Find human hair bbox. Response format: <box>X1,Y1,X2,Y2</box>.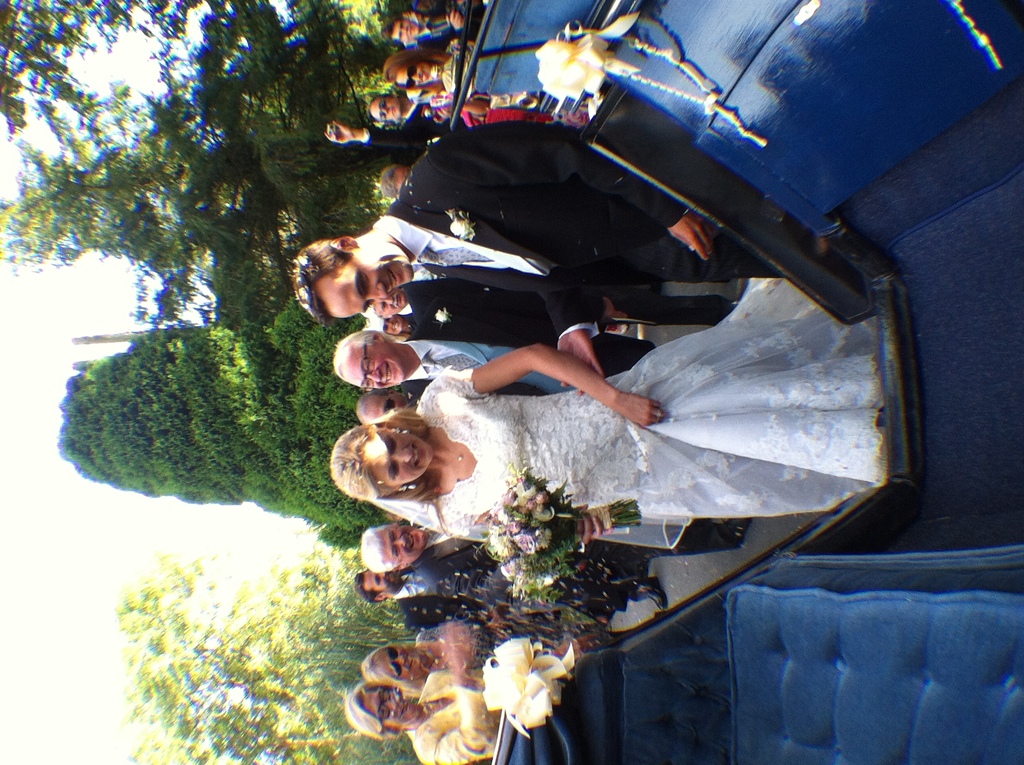
<box>328,405,431,501</box>.
